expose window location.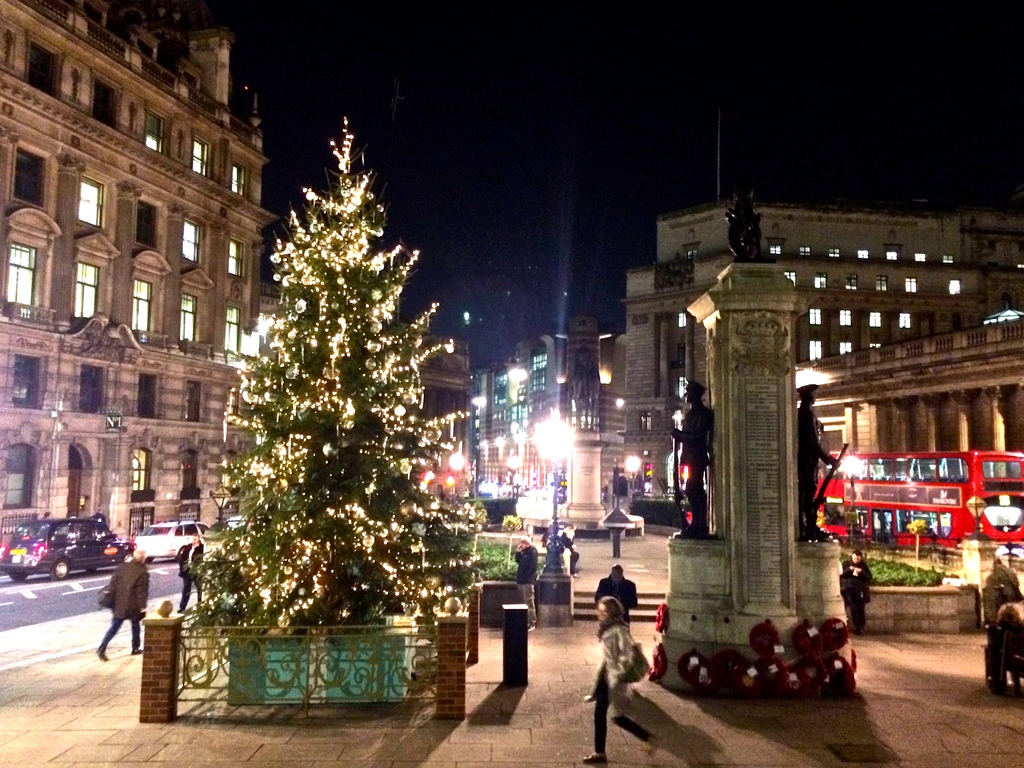
Exposed at l=234, t=166, r=243, b=200.
